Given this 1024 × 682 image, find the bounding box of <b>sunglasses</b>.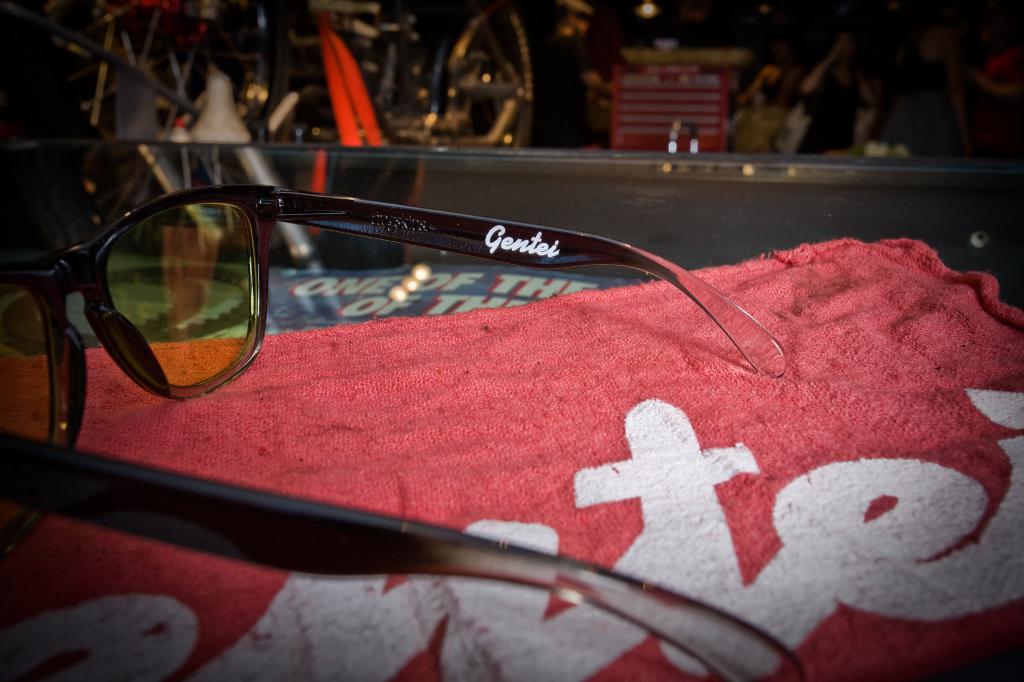
[0, 185, 806, 681].
